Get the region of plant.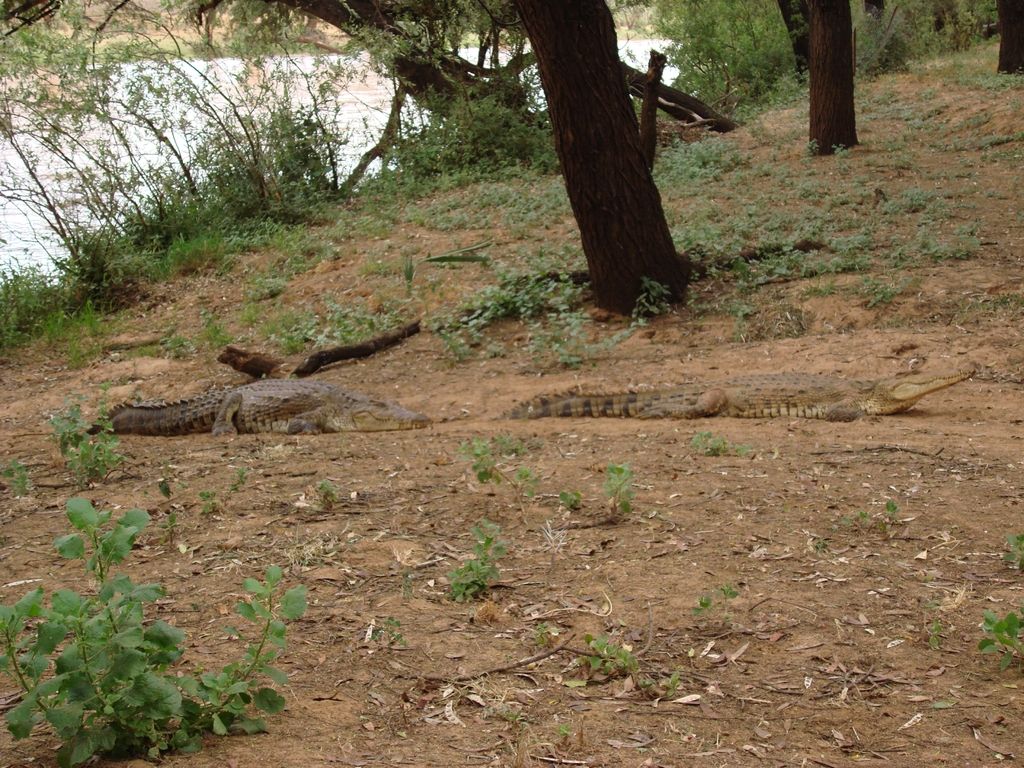
<bbox>0, 454, 29, 506</bbox>.
